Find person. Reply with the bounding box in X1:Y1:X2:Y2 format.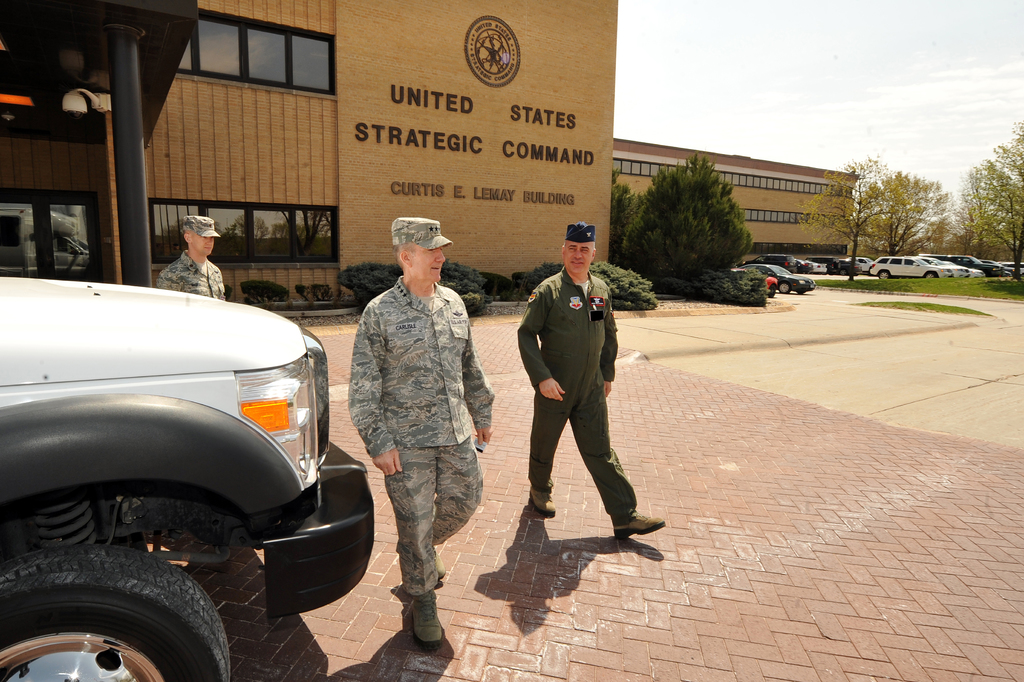
348:215:493:655.
